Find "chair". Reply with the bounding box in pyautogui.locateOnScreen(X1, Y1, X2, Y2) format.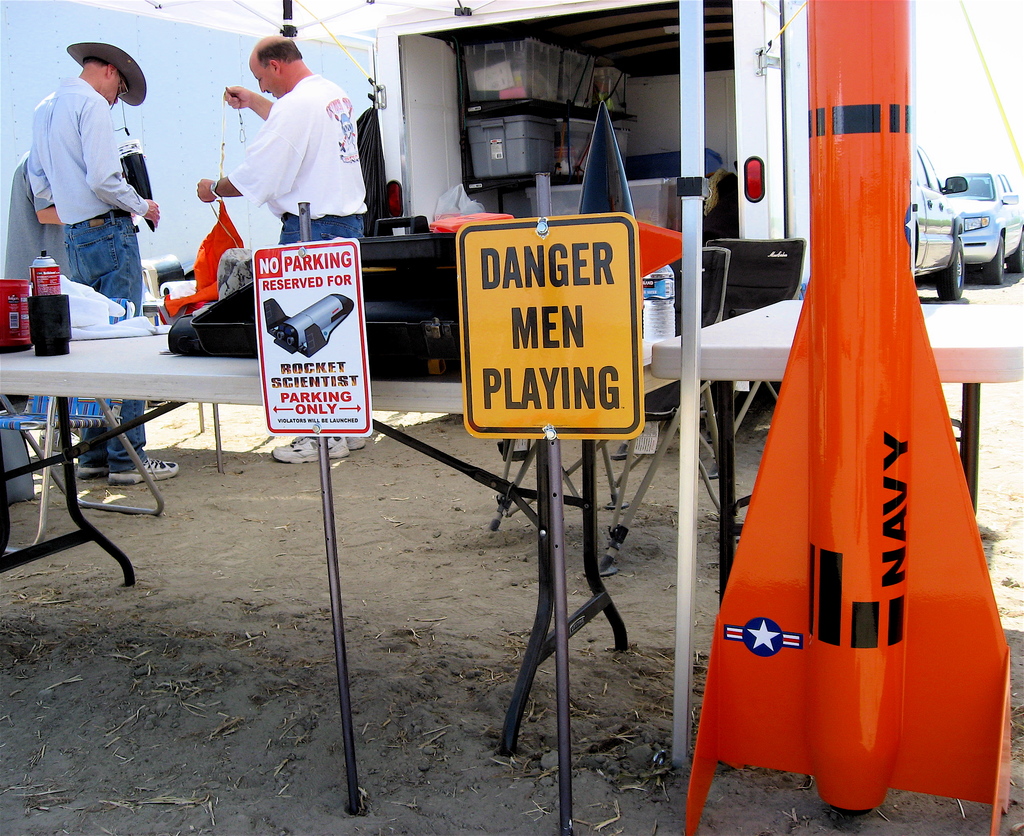
pyautogui.locateOnScreen(377, 214, 443, 236).
